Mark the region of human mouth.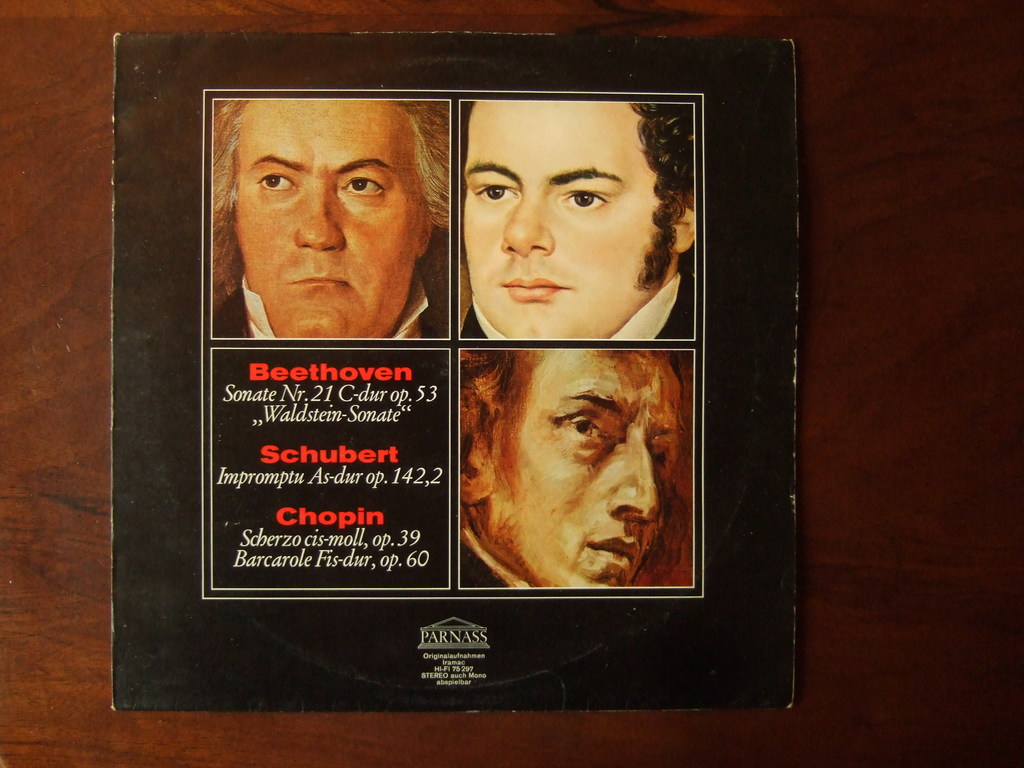
Region: bbox(586, 524, 642, 589).
